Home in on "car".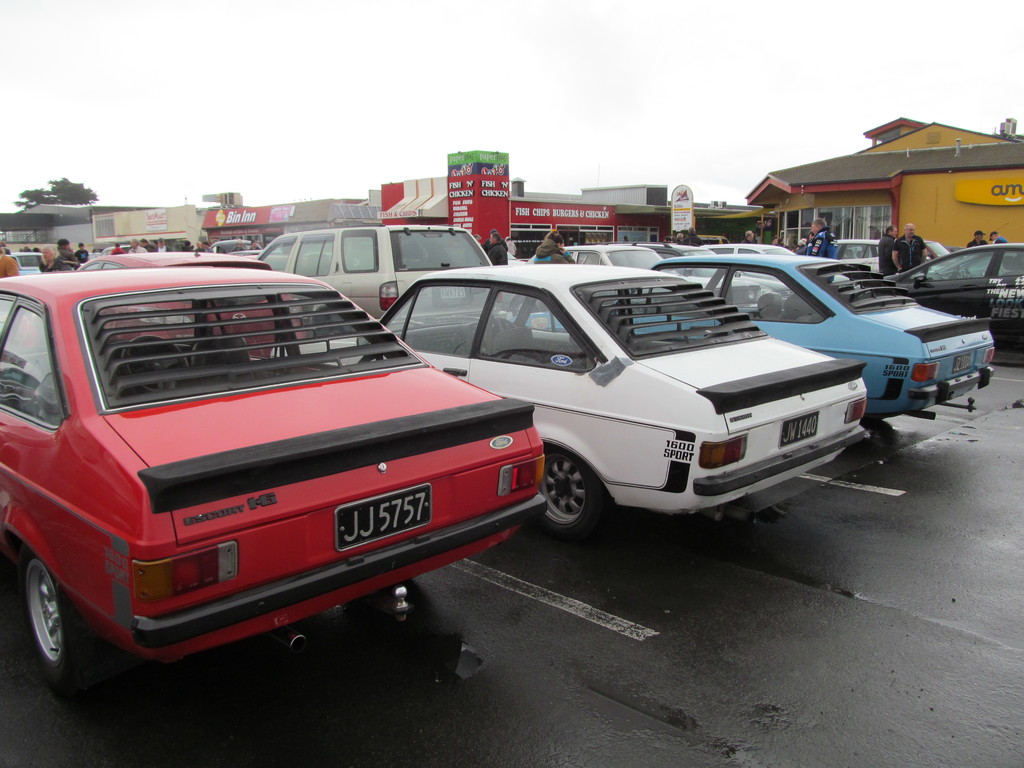
Homed in at [left=98, top=243, right=127, bottom=252].
